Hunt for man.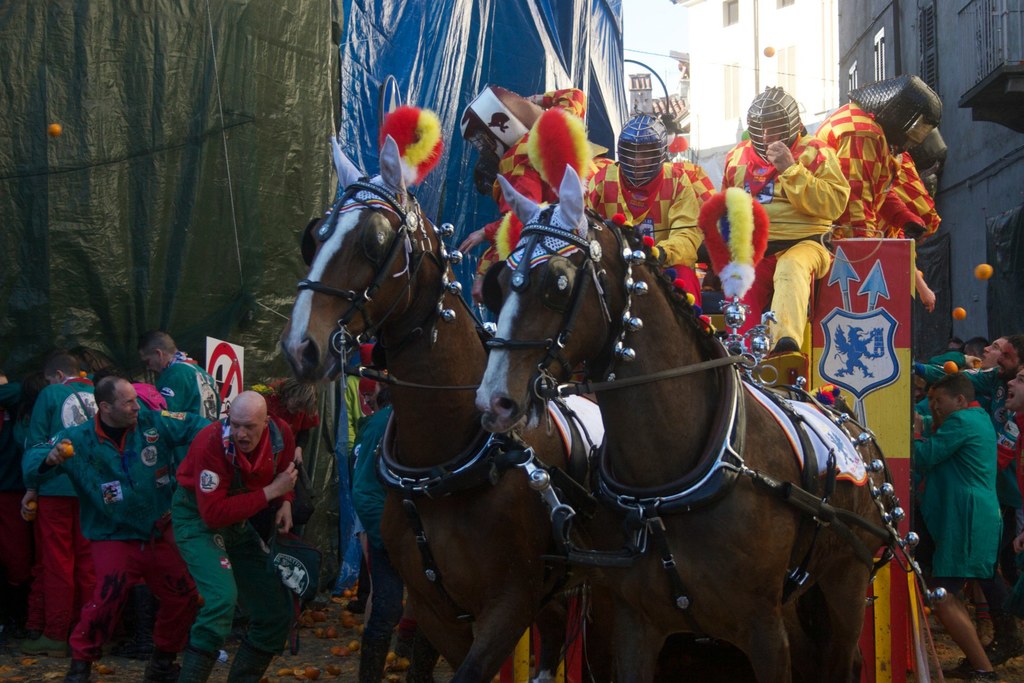
Hunted down at bbox=(908, 369, 1001, 682).
